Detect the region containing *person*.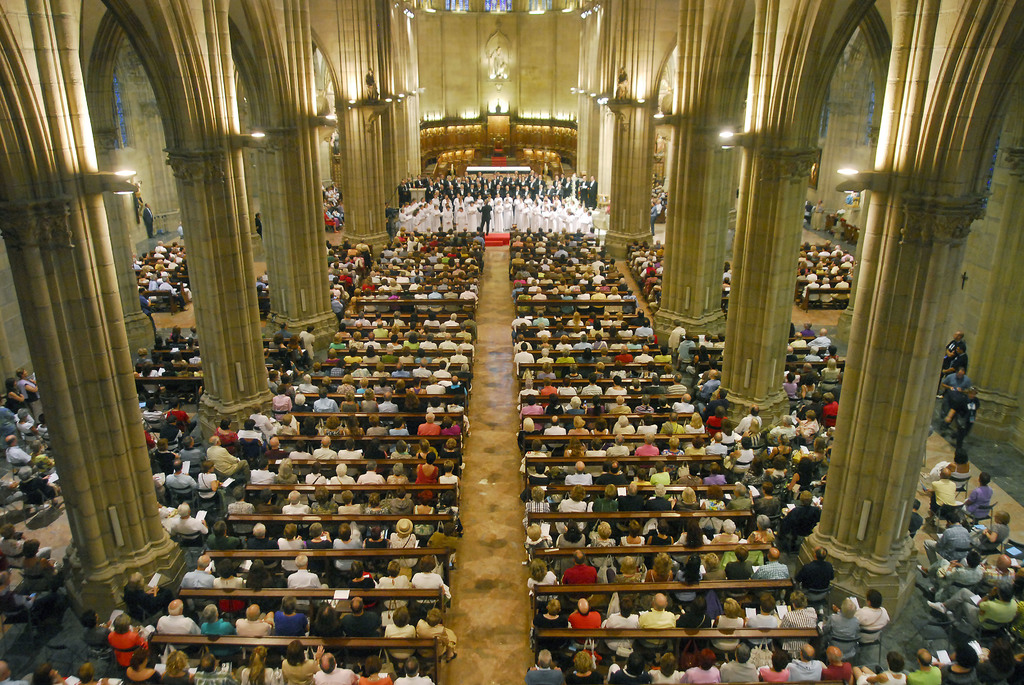
bbox=[34, 666, 68, 682].
